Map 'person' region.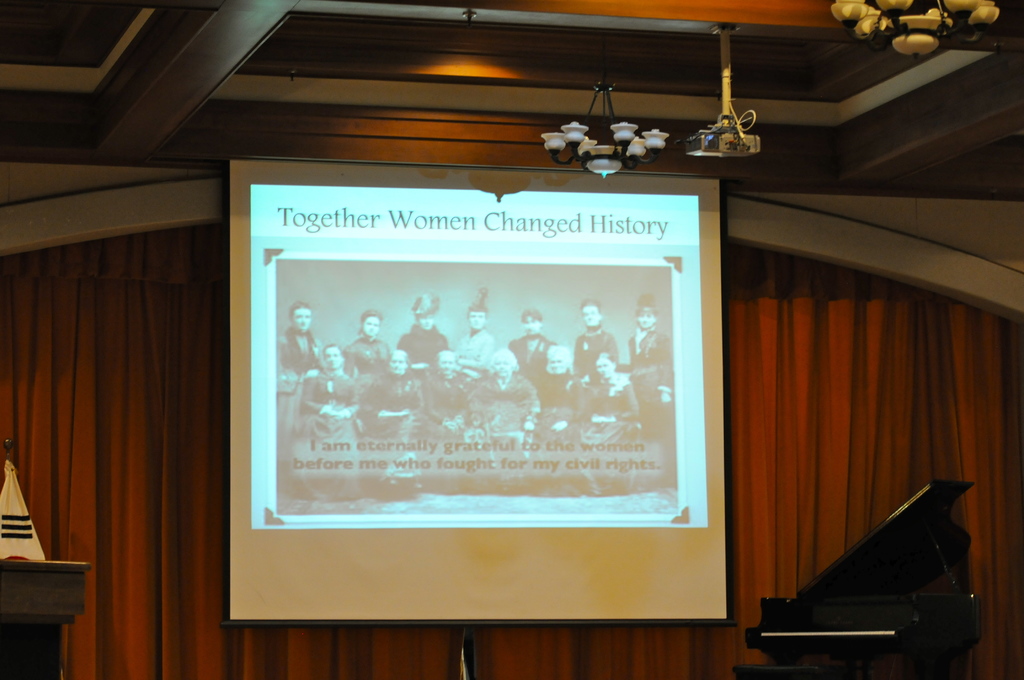
Mapped to [510, 309, 551, 395].
